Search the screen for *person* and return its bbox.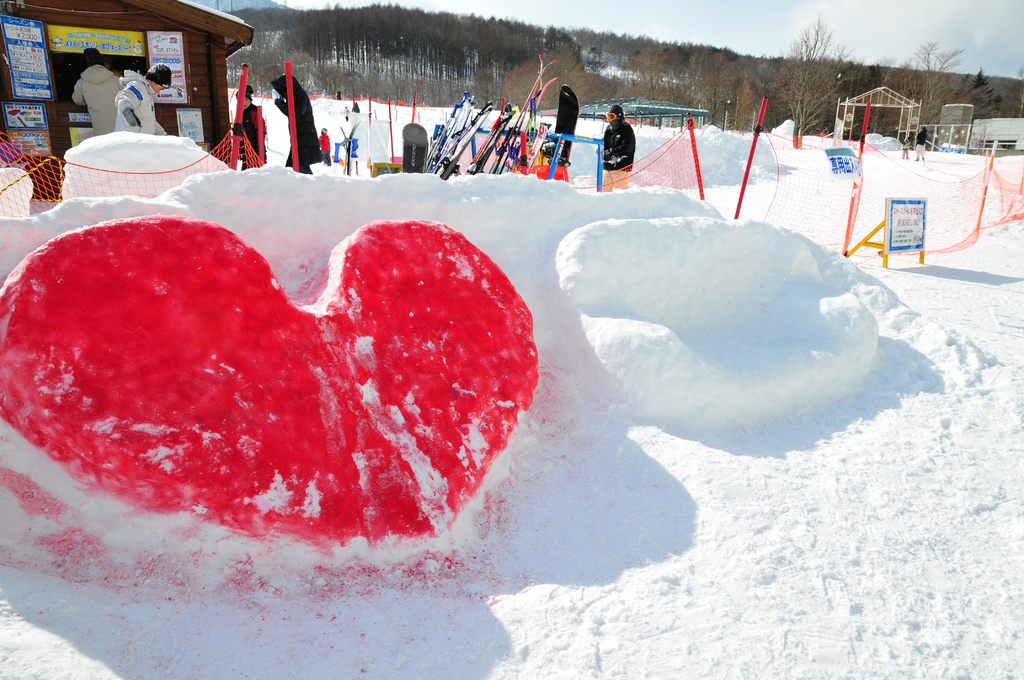
Found: {"x1": 593, "y1": 102, "x2": 639, "y2": 191}.
